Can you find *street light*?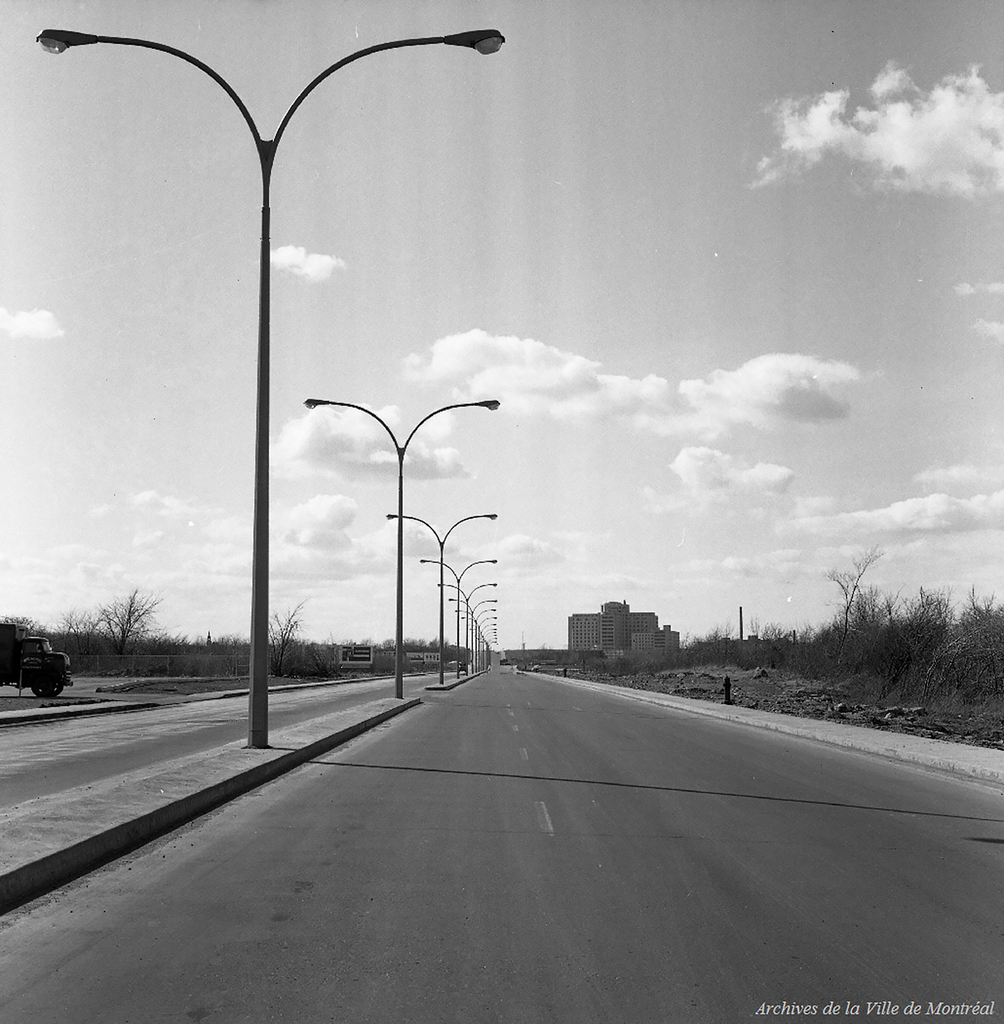
Yes, bounding box: <box>65,0,478,778</box>.
